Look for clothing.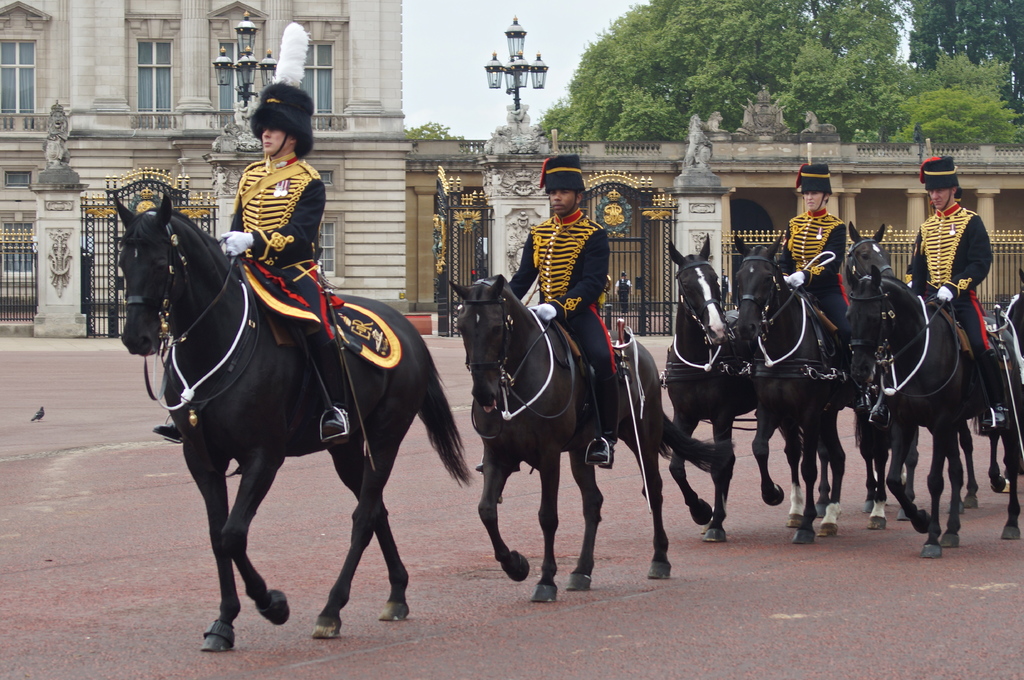
Found: bbox=[780, 210, 859, 355].
